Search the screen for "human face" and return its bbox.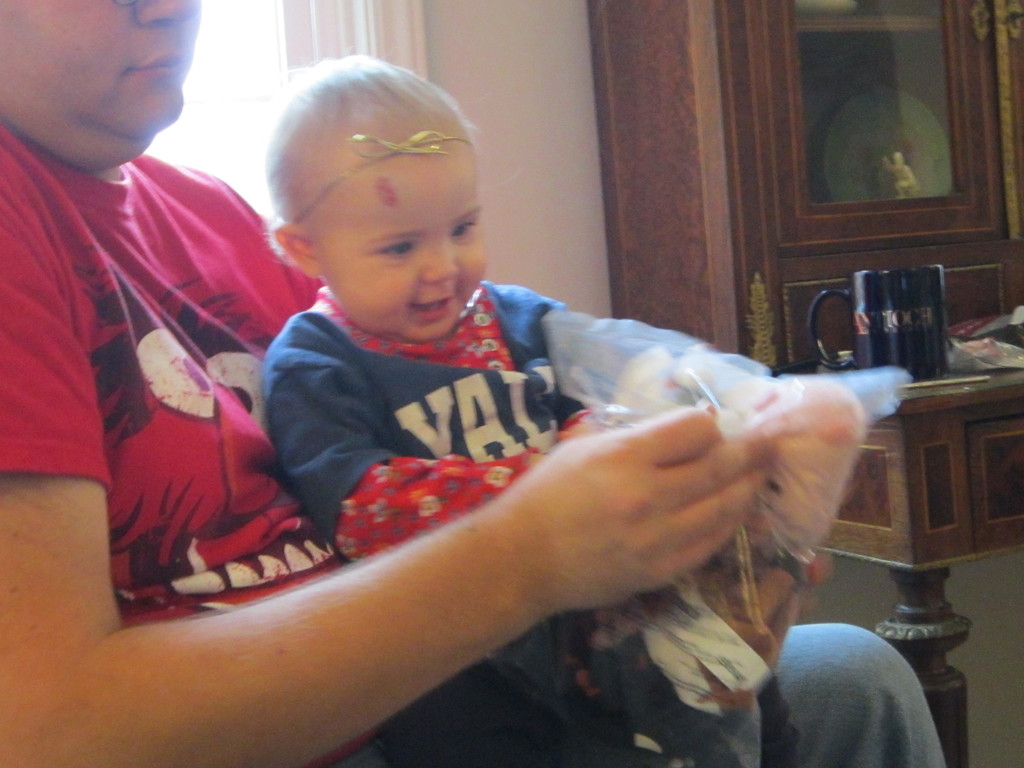
Found: bbox=(1, 0, 217, 141).
